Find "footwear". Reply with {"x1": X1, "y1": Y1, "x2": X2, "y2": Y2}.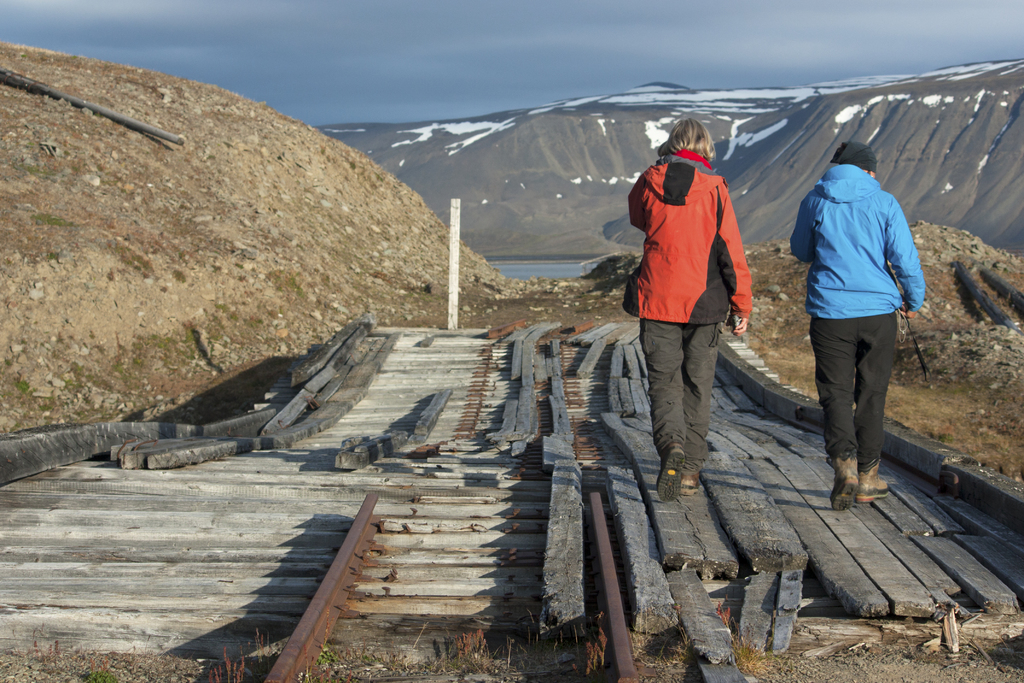
{"x1": 856, "y1": 465, "x2": 892, "y2": 504}.
